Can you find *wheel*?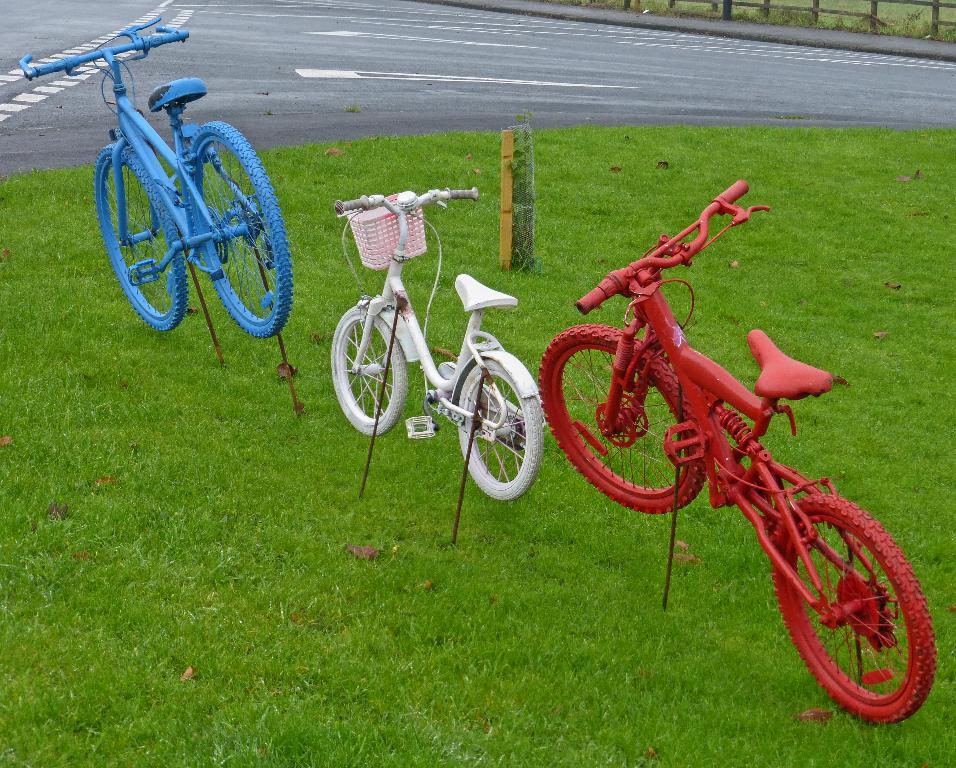
Yes, bounding box: select_region(190, 121, 293, 338).
